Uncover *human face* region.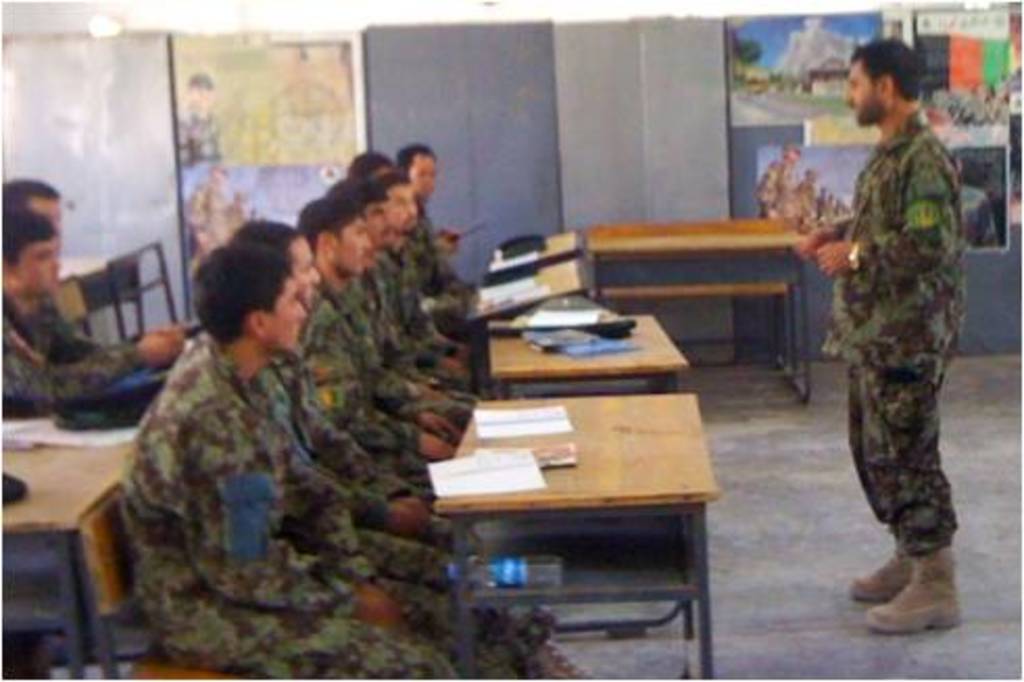
Uncovered: <box>40,204,60,242</box>.
